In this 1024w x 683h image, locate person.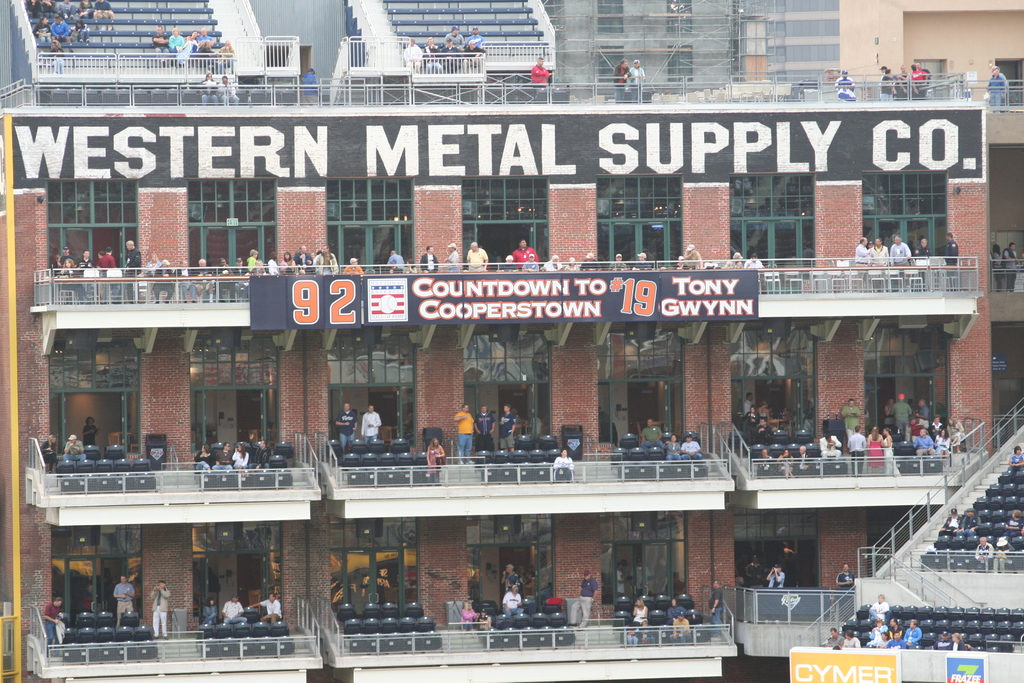
Bounding box: l=881, t=391, r=967, b=471.
